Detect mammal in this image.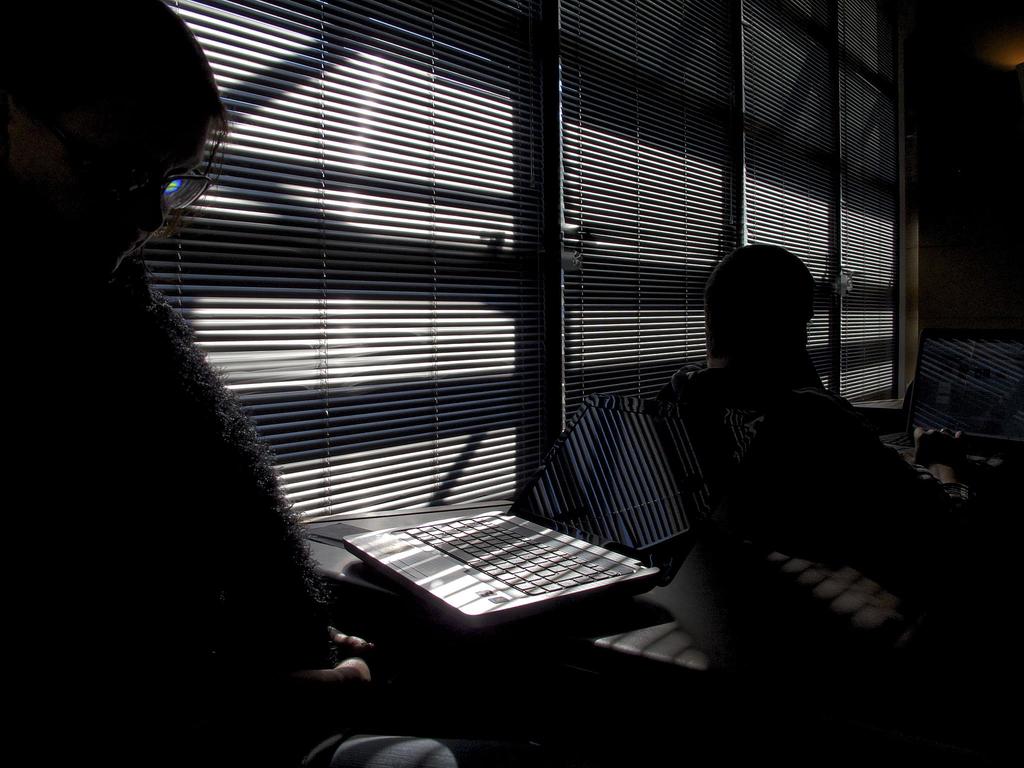
Detection: {"left": 650, "top": 238, "right": 1023, "bottom": 596}.
